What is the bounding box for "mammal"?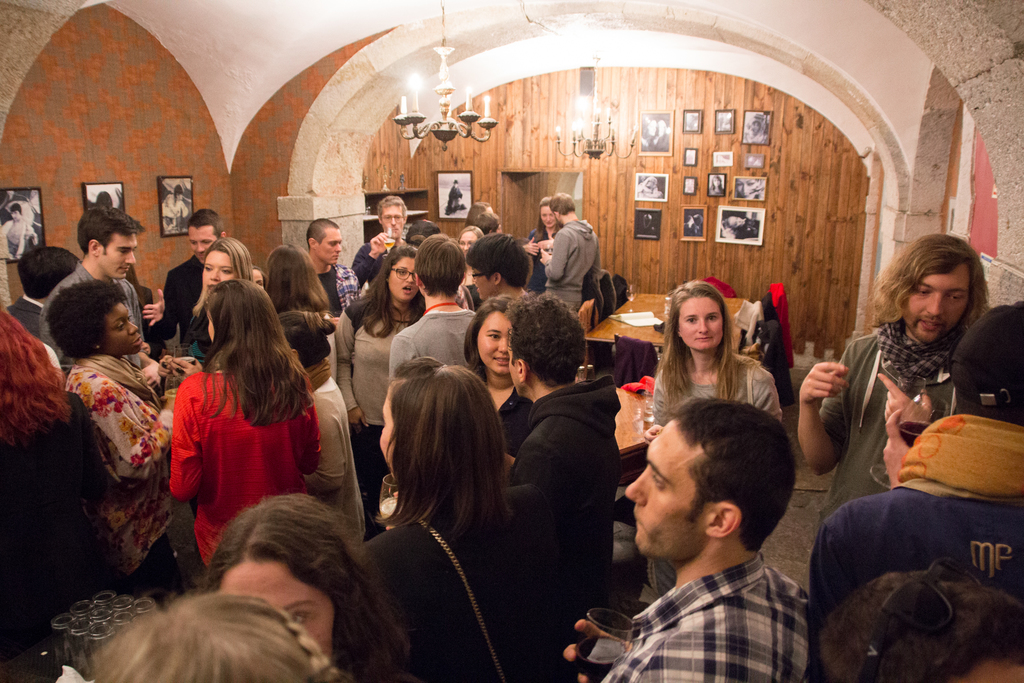
box(793, 227, 988, 519).
